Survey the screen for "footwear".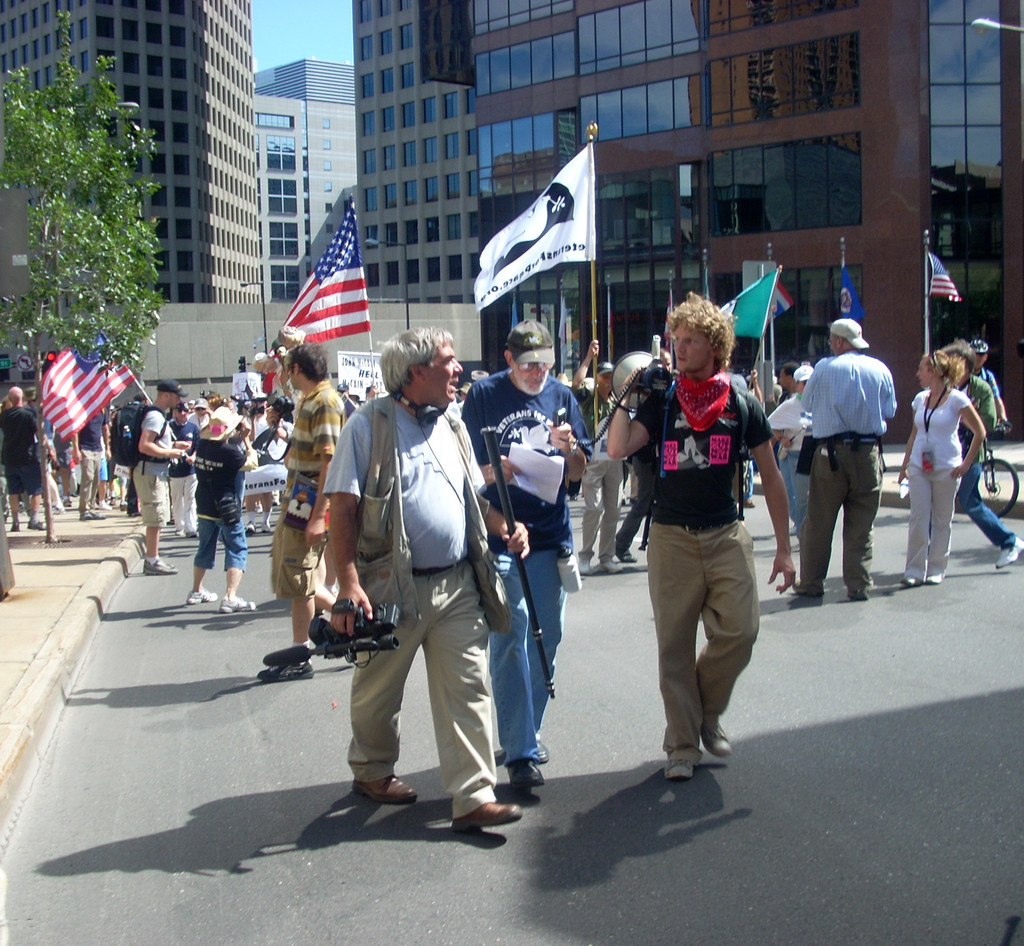
Survey found: locate(259, 520, 274, 532).
